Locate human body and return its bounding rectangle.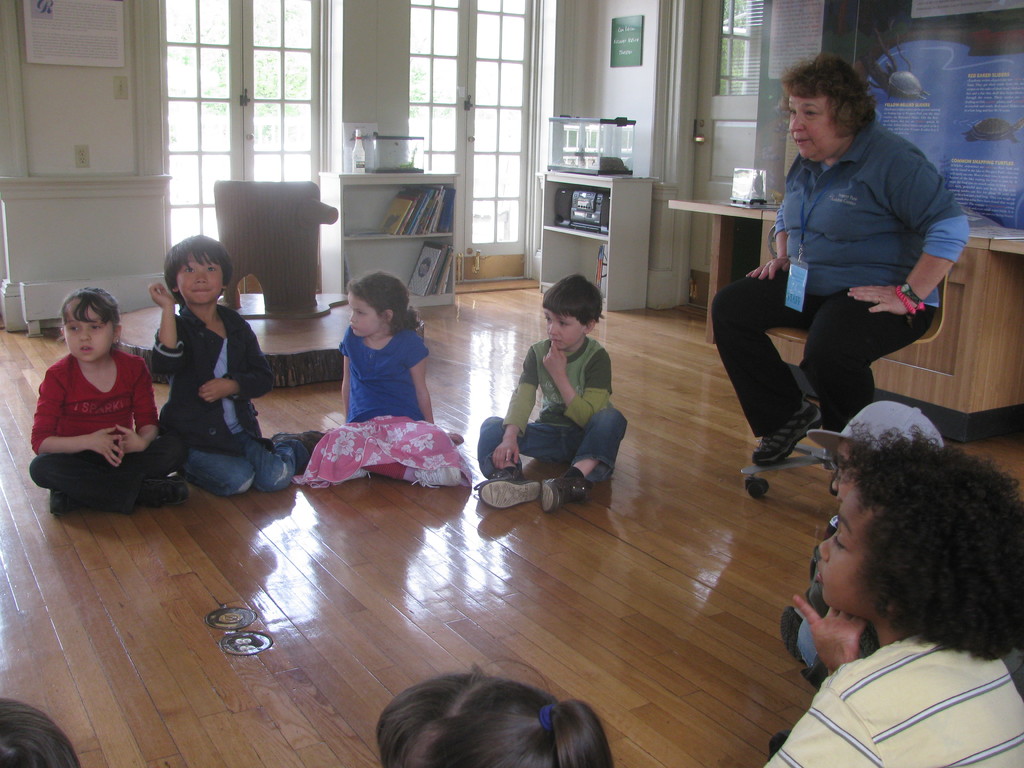
bbox=(27, 282, 180, 509).
